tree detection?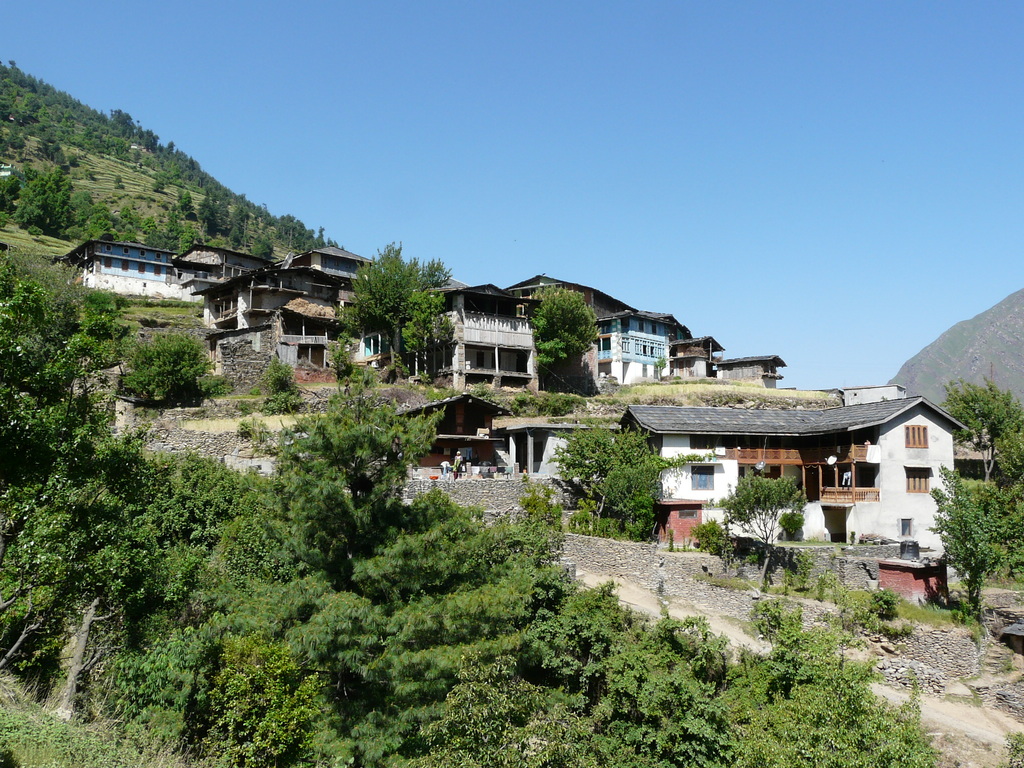
pyautogui.locateOnScreen(548, 425, 659, 503)
